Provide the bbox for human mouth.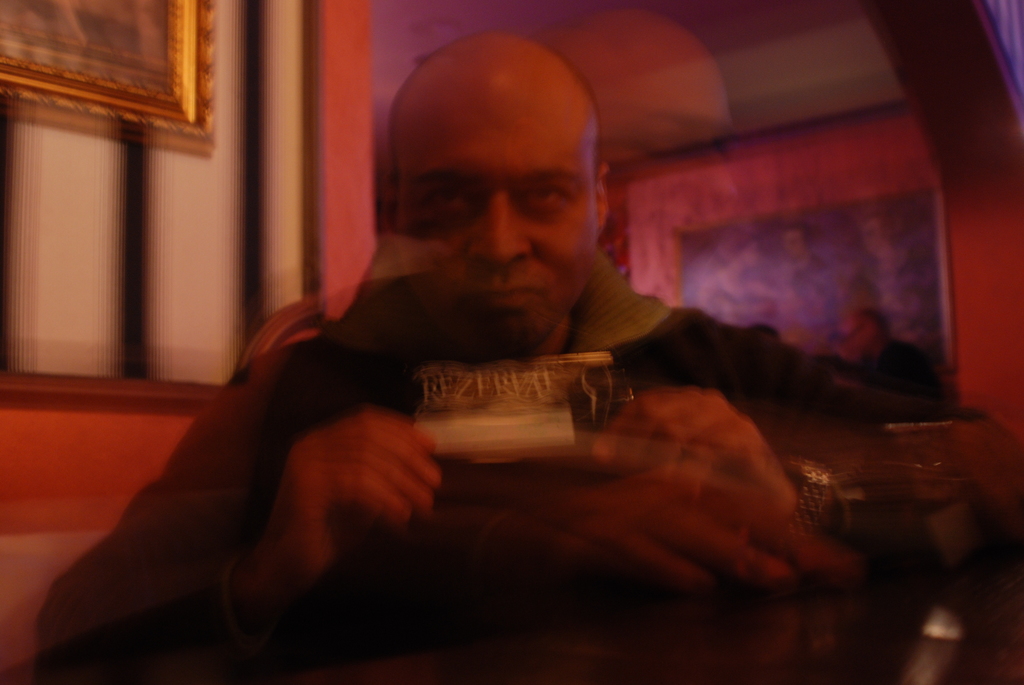
474:289:533:304.
